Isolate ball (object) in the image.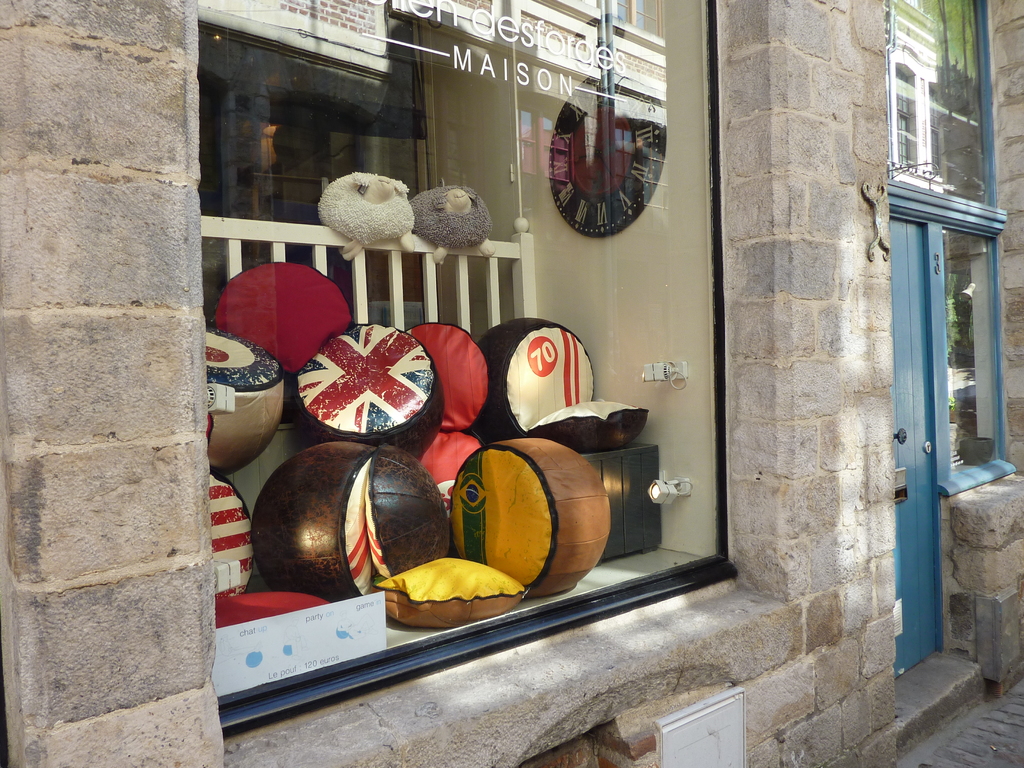
Isolated region: 451, 437, 607, 598.
